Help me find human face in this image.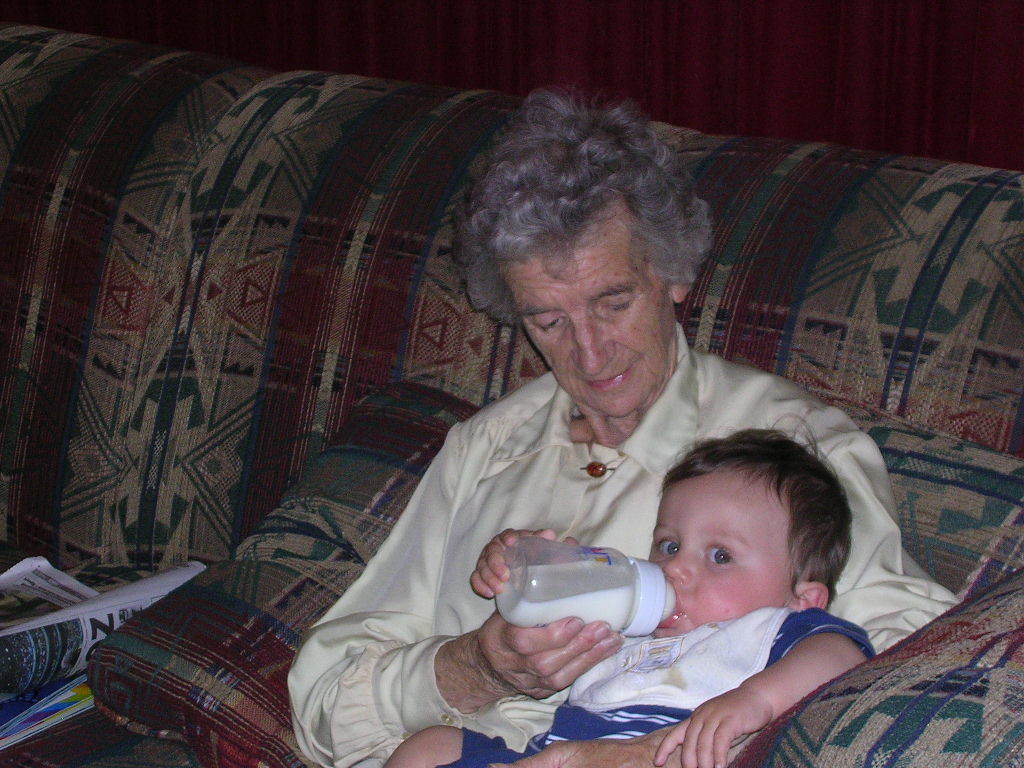
Found it: 500/200/676/420.
